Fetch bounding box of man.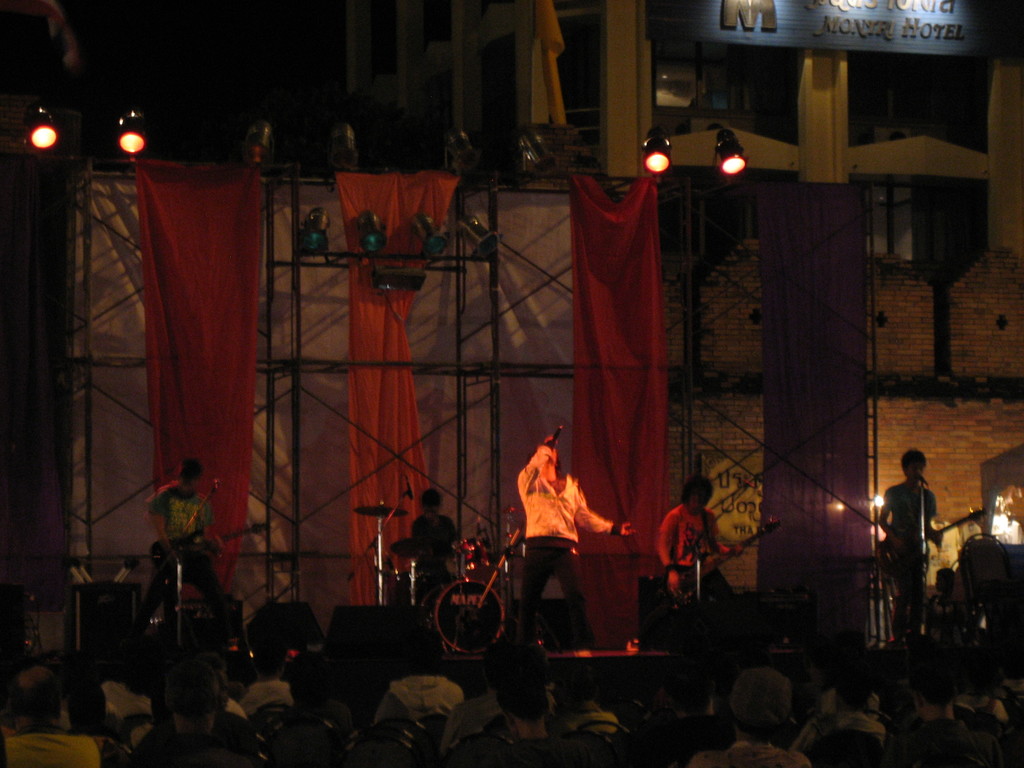
Bbox: <bbox>410, 490, 457, 586</bbox>.
